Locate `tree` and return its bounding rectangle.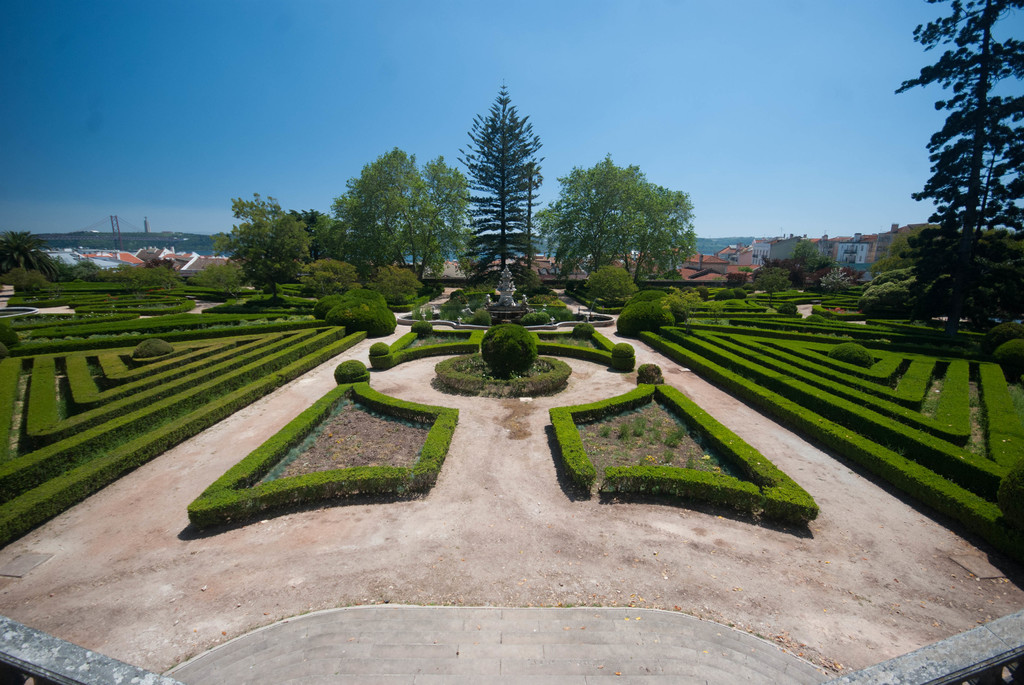
(325,130,421,269).
